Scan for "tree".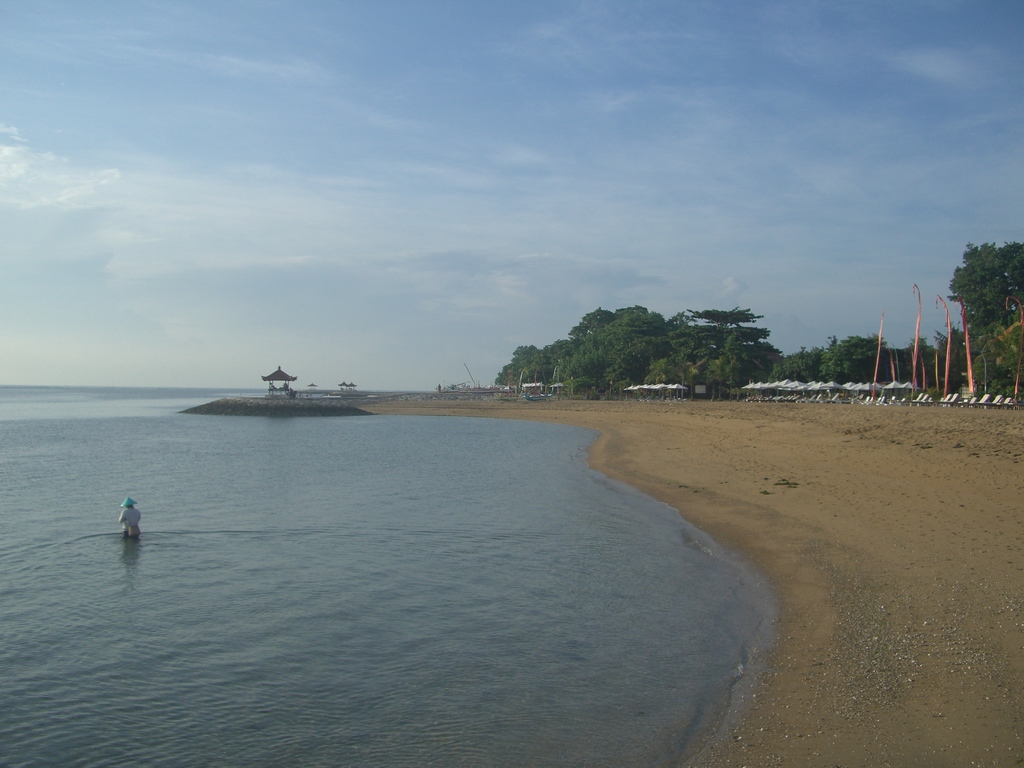
Scan result: (886, 336, 935, 386).
